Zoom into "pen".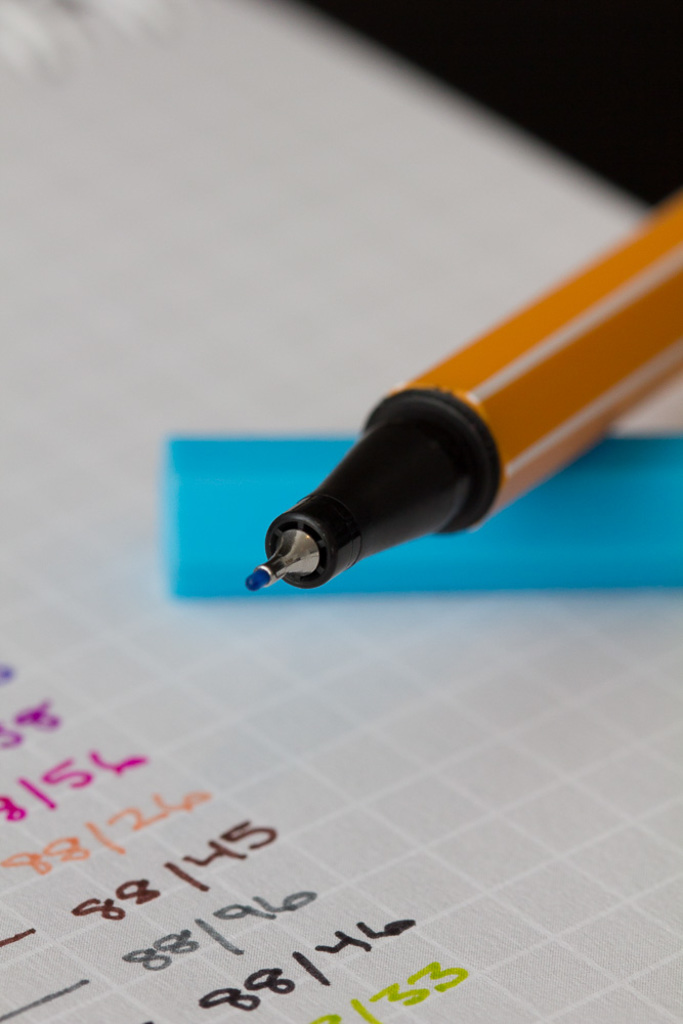
Zoom target: BBox(242, 182, 682, 595).
